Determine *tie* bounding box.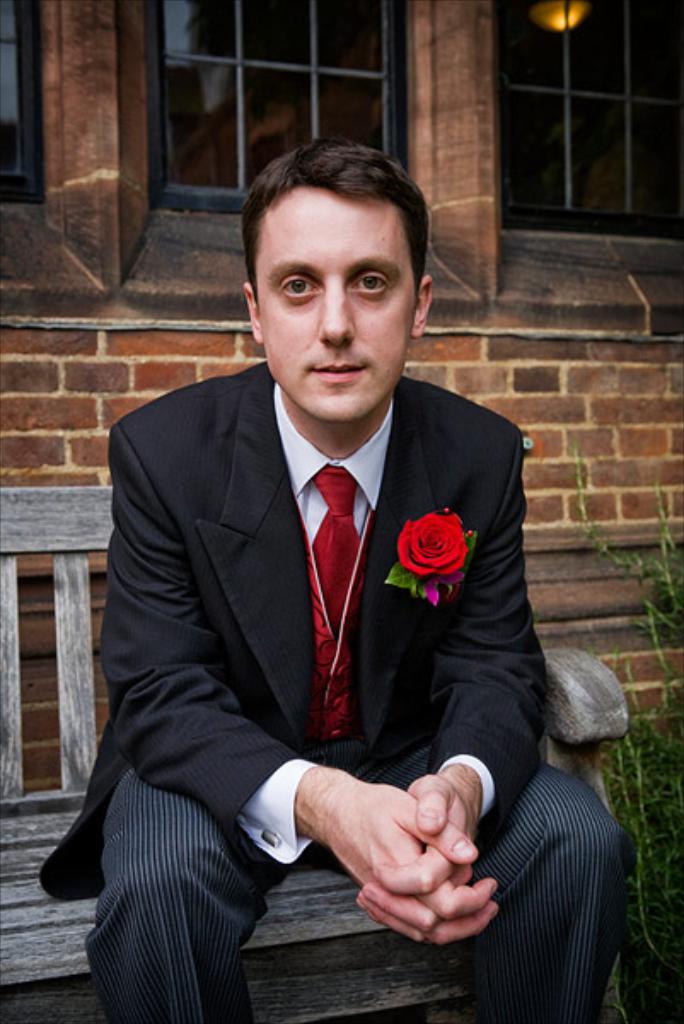
Determined: BBox(312, 461, 367, 645).
